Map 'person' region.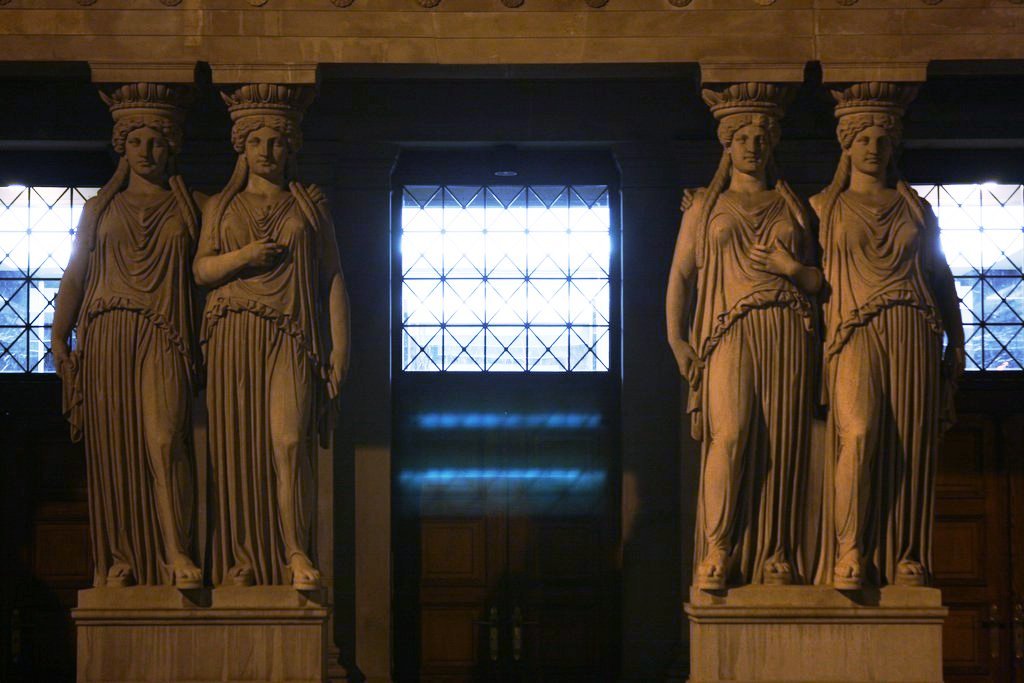
Mapped to locate(663, 88, 825, 599).
